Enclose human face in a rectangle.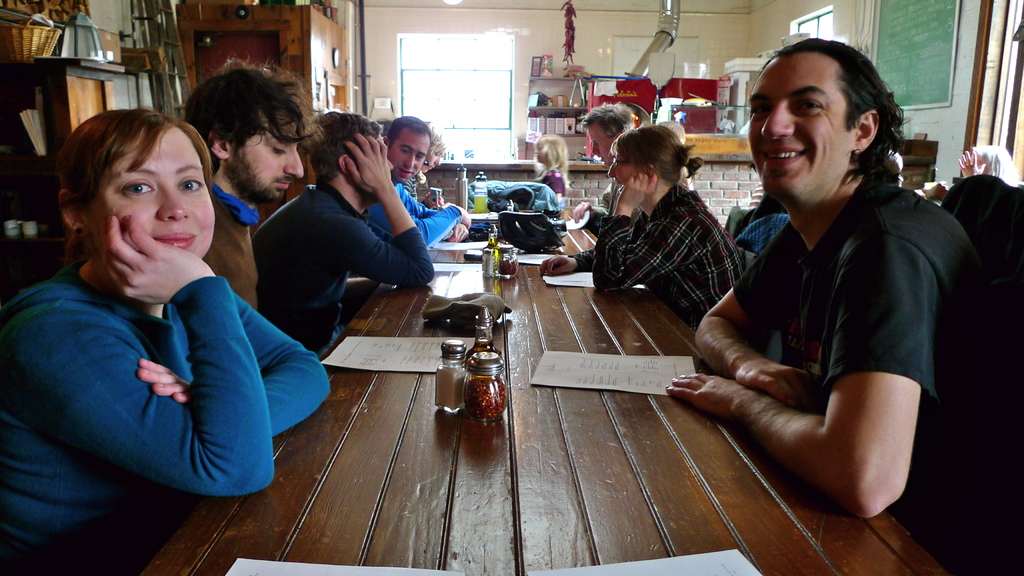
751,56,854,188.
